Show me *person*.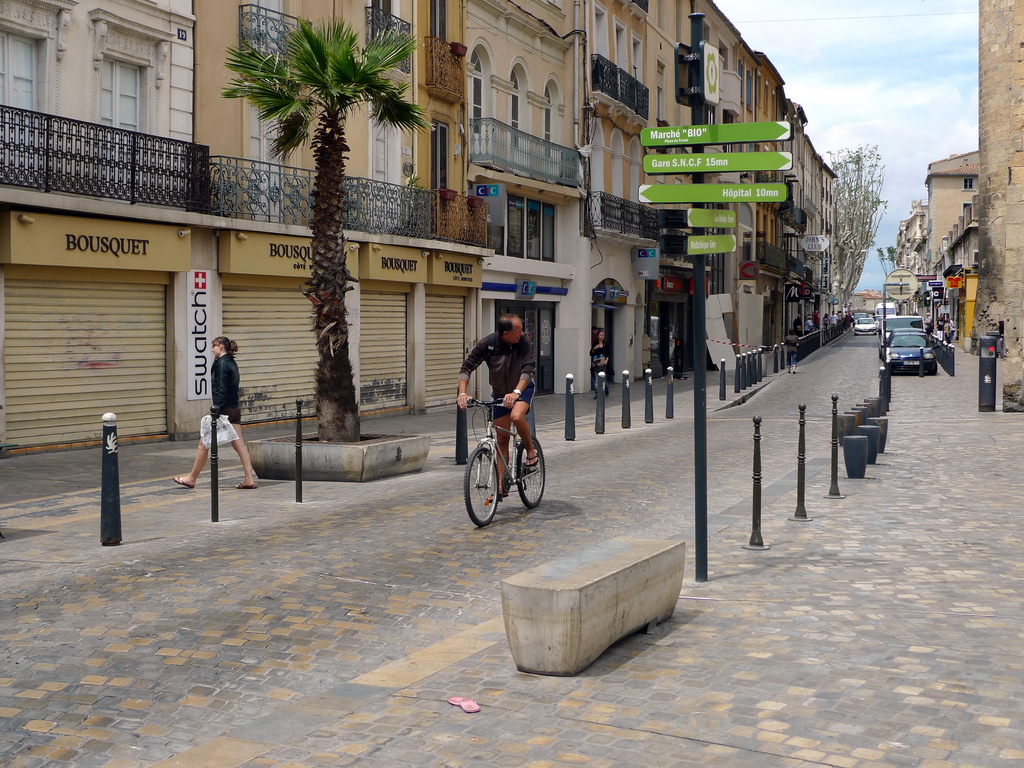
*person* is here: box(172, 333, 257, 486).
